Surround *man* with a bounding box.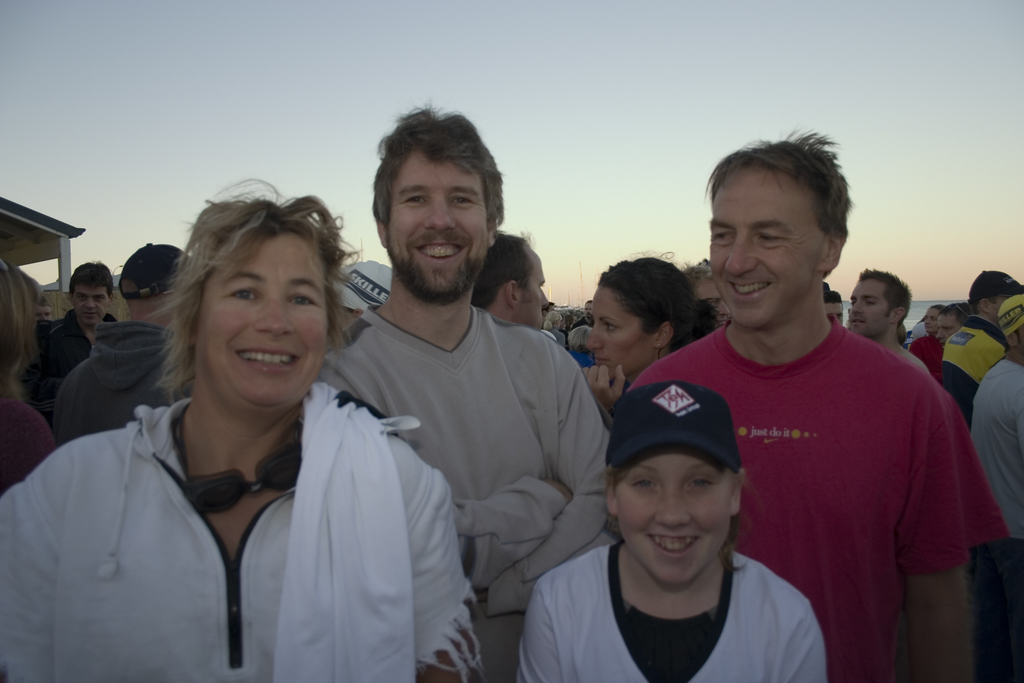
region(315, 95, 618, 682).
